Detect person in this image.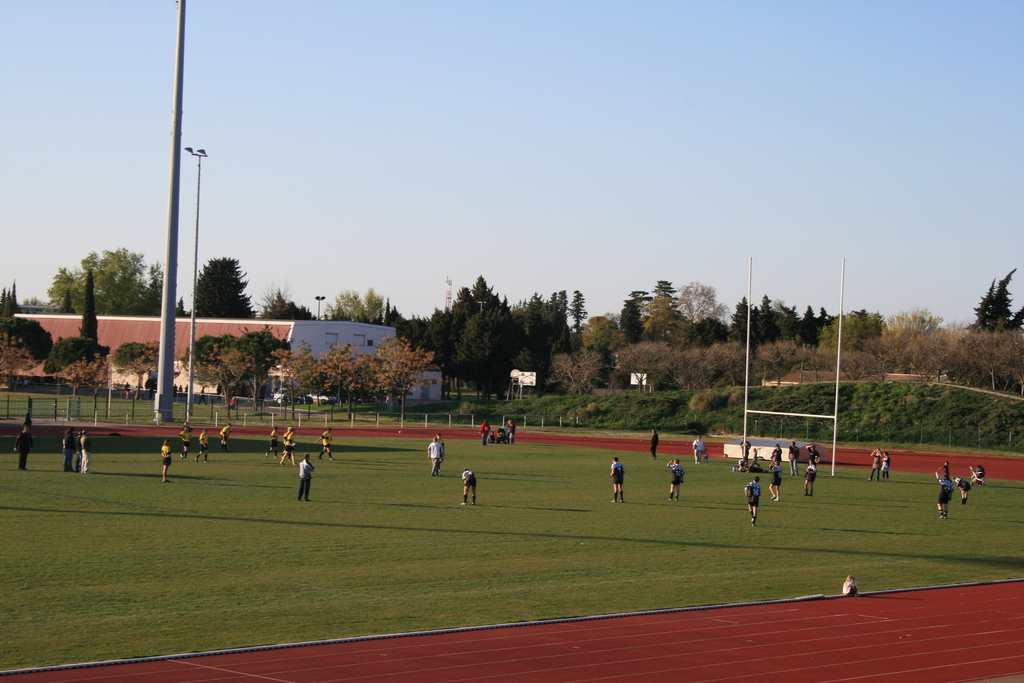
Detection: {"x1": 743, "y1": 475, "x2": 763, "y2": 532}.
